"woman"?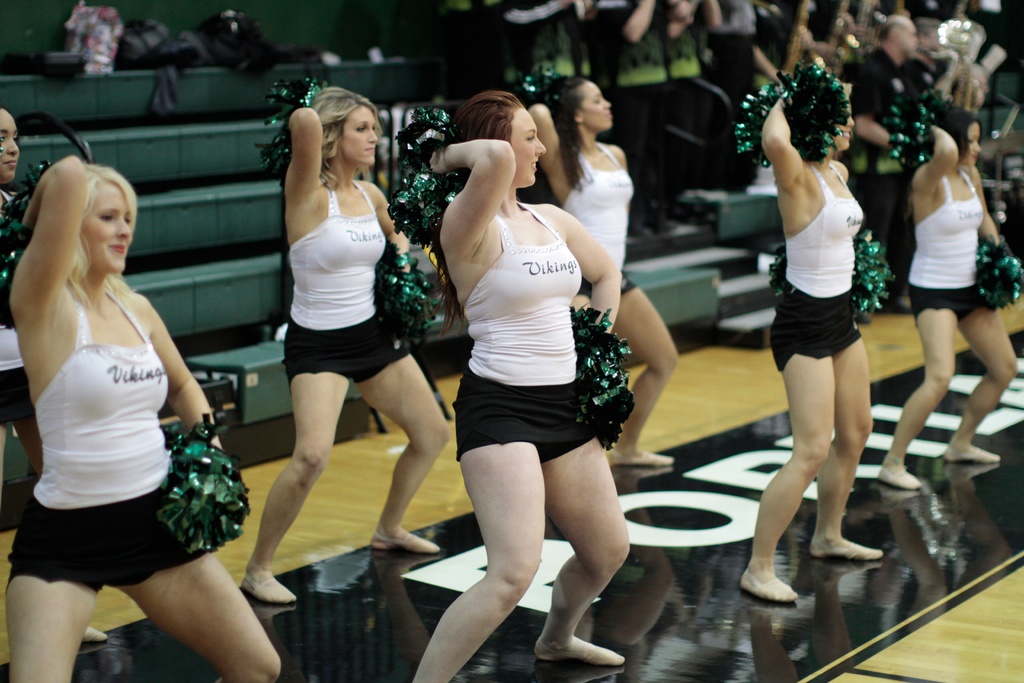
select_region(412, 89, 630, 682)
